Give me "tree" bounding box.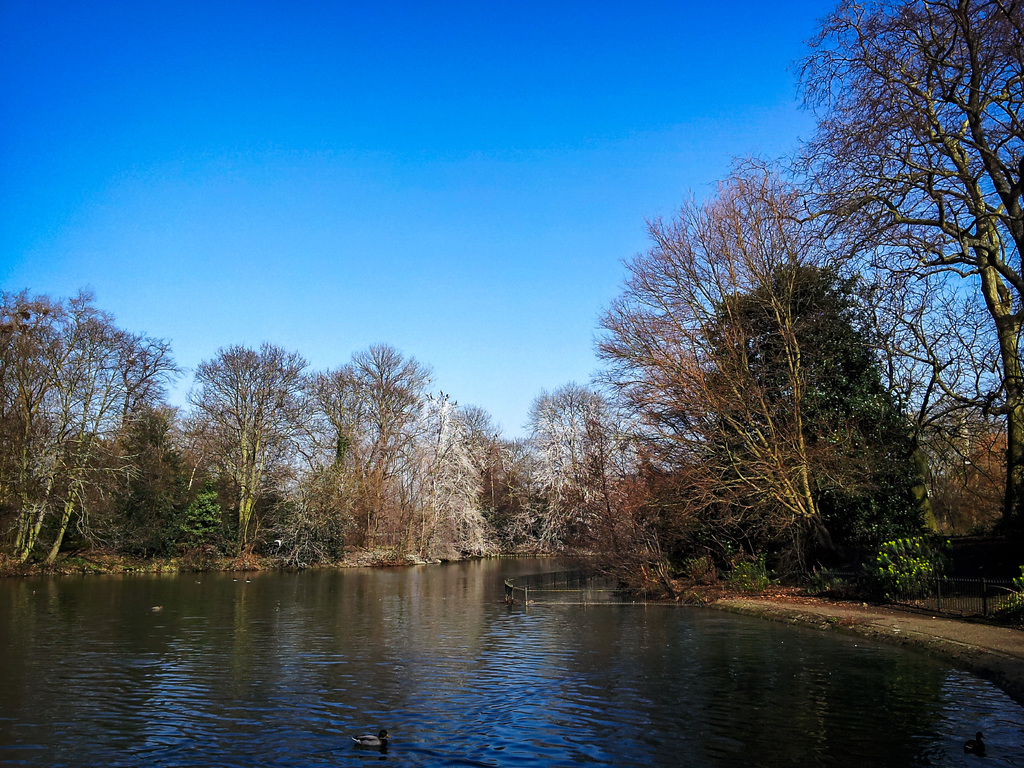
left=284, top=353, right=371, bottom=548.
